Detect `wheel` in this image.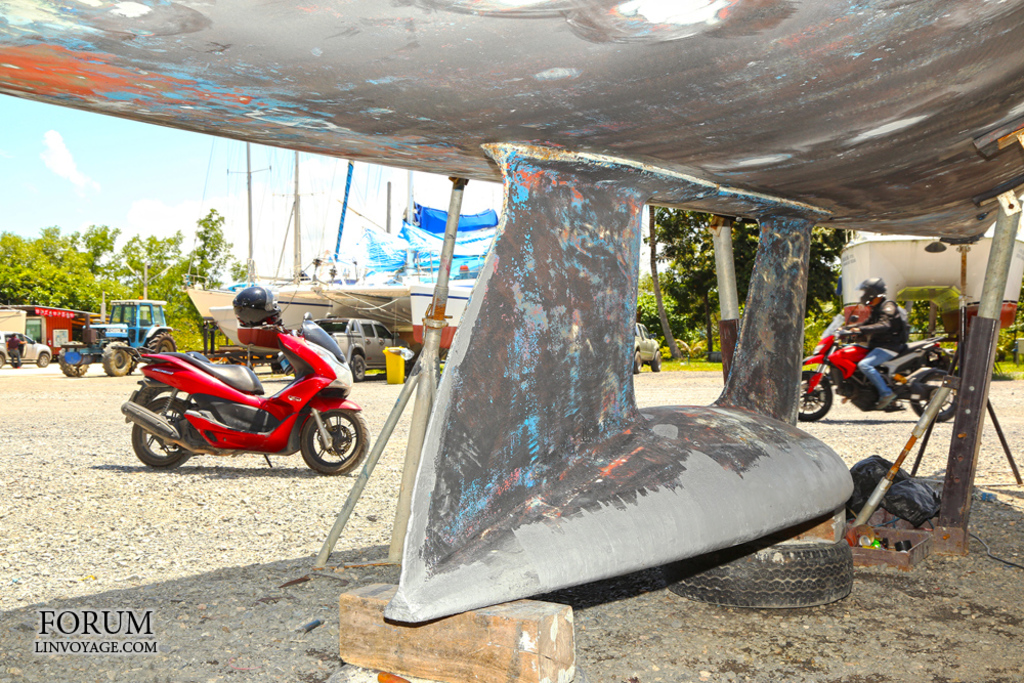
Detection: detection(650, 347, 665, 373).
